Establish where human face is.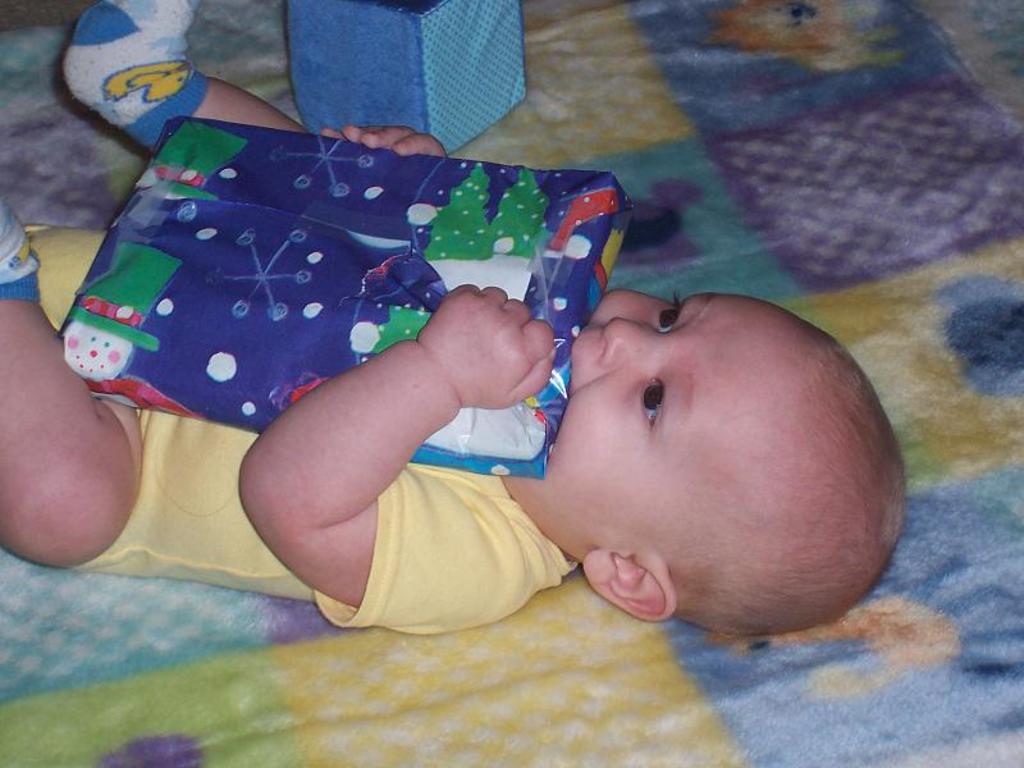
Established at bbox=(504, 284, 803, 549).
